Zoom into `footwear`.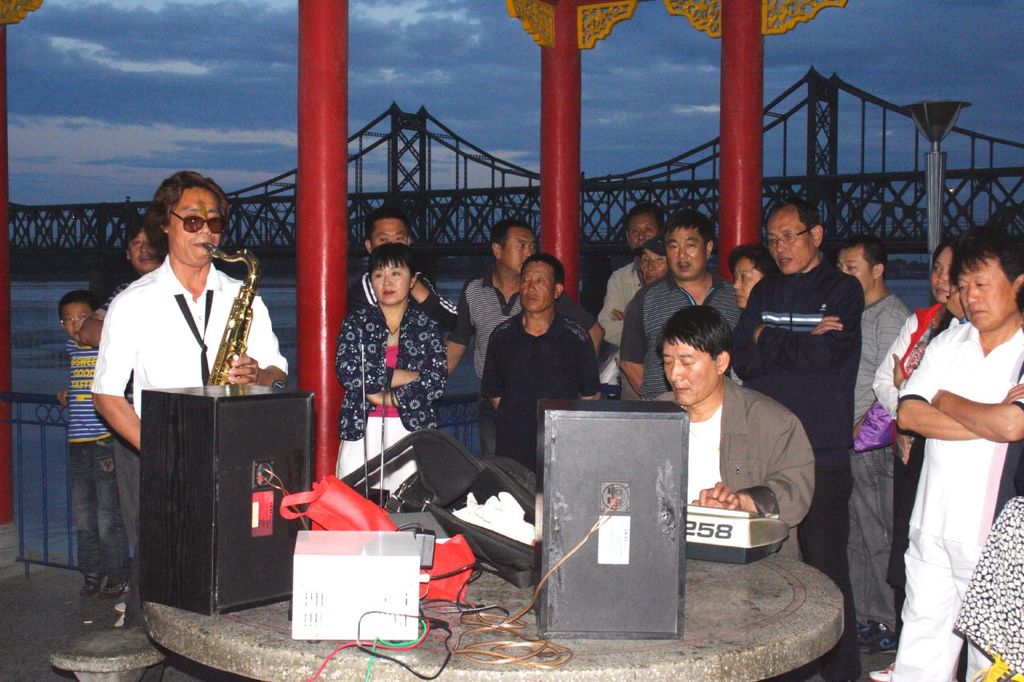
Zoom target: detection(861, 620, 900, 657).
